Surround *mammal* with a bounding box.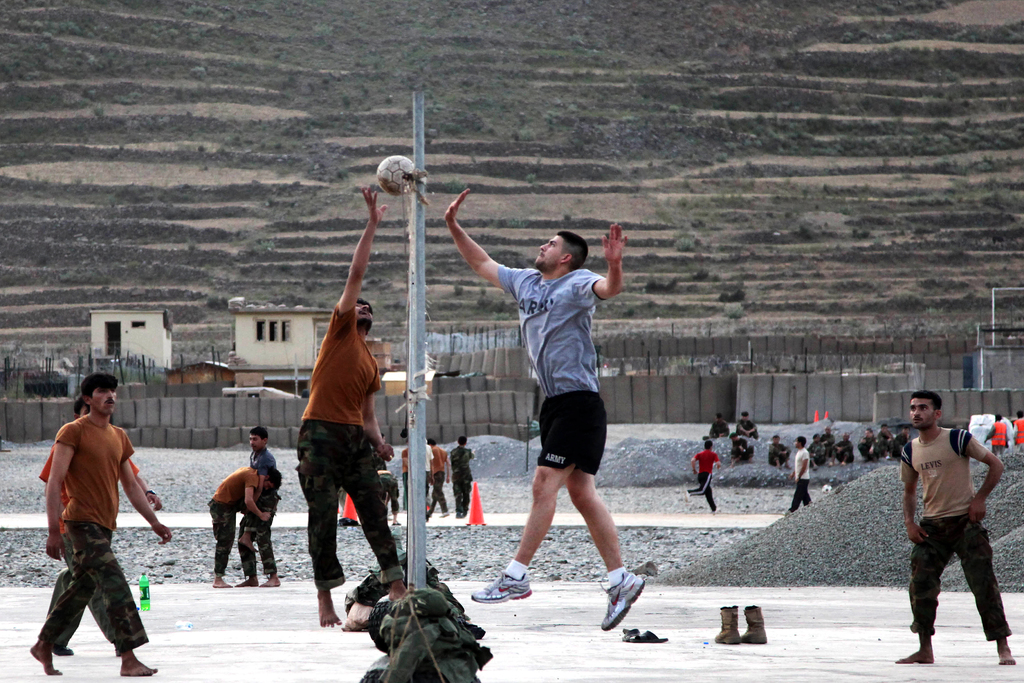
detection(287, 183, 407, 624).
